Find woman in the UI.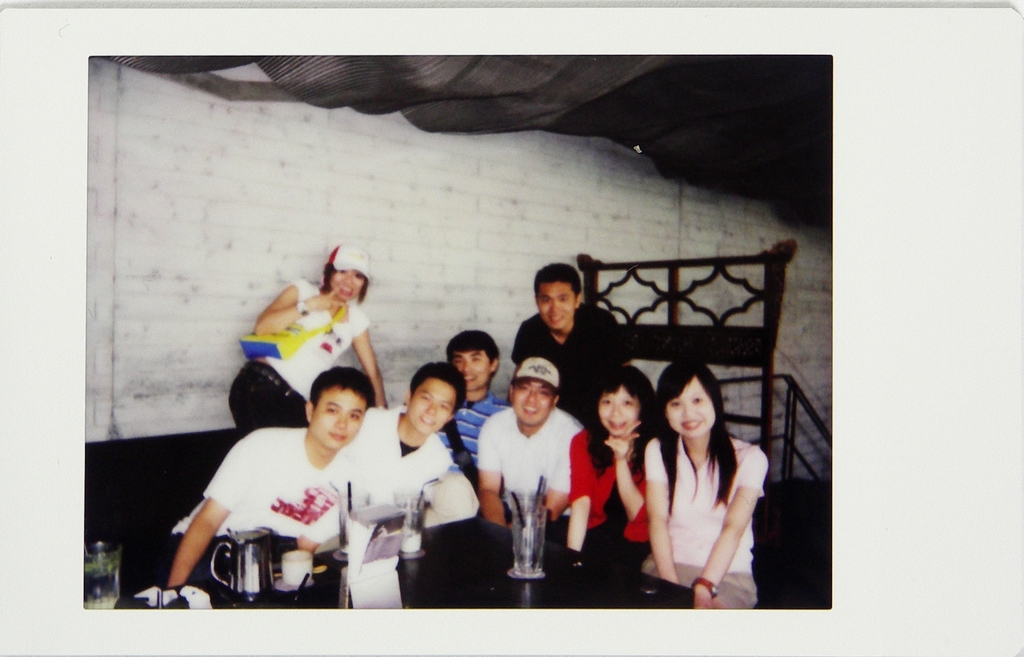
UI element at 228,243,386,436.
